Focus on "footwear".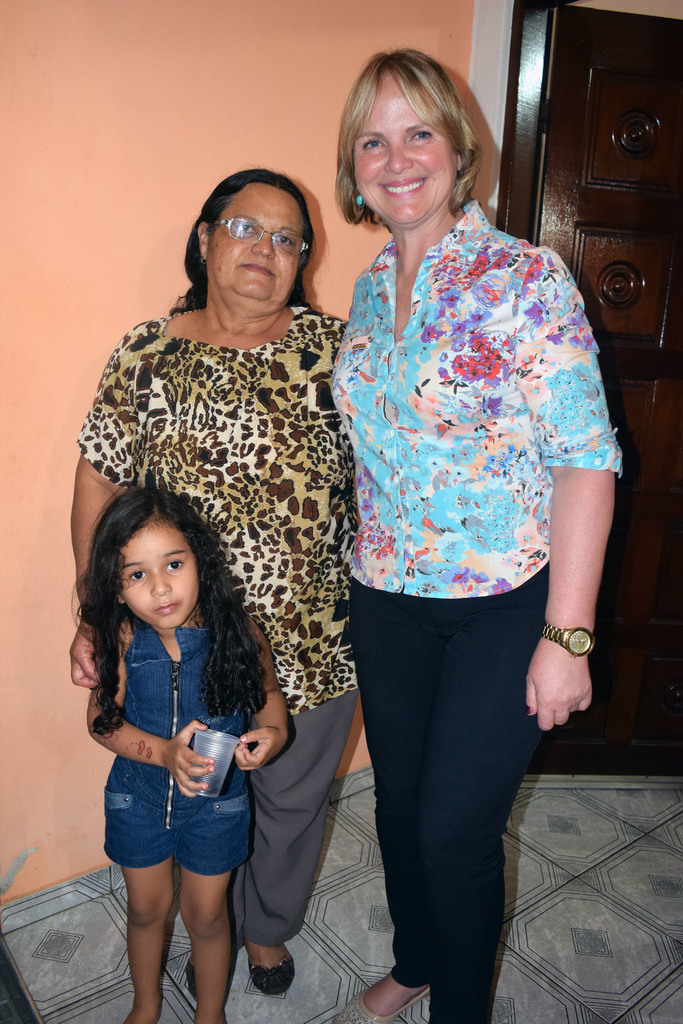
Focused at 239/938/295/996.
